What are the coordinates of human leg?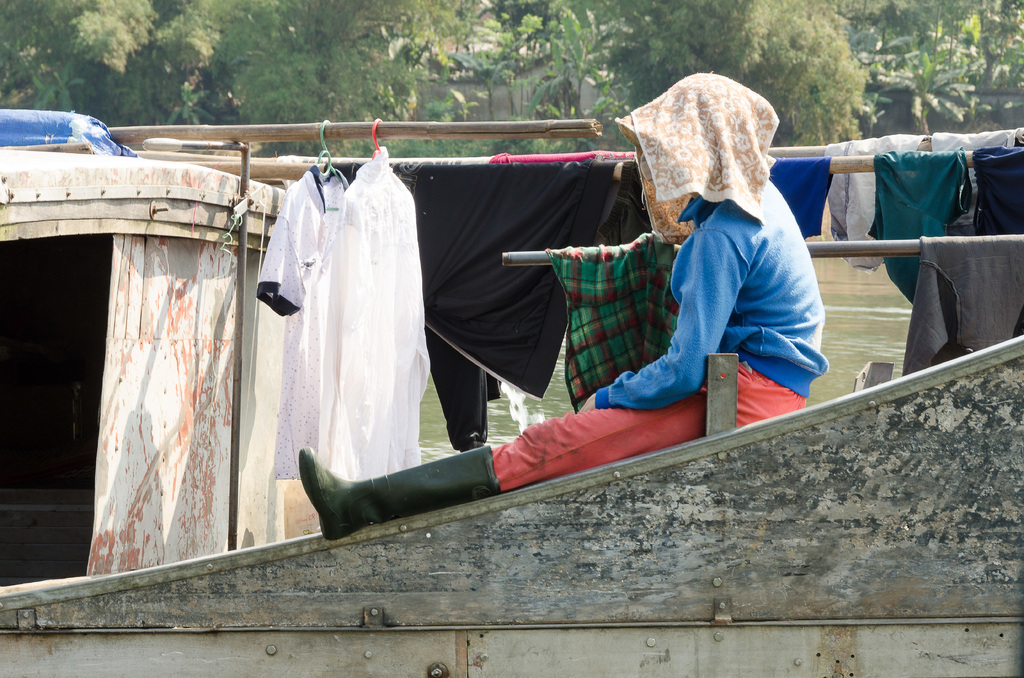
bbox=(298, 369, 750, 541).
